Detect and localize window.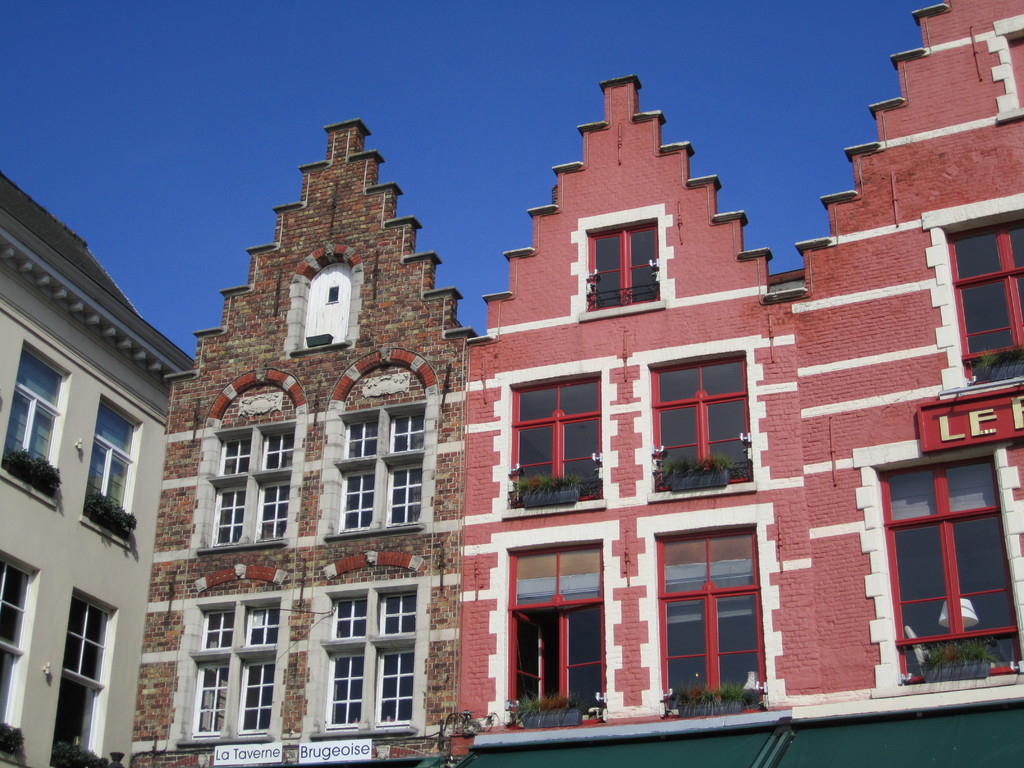
Localized at rect(502, 373, 611, 525).
